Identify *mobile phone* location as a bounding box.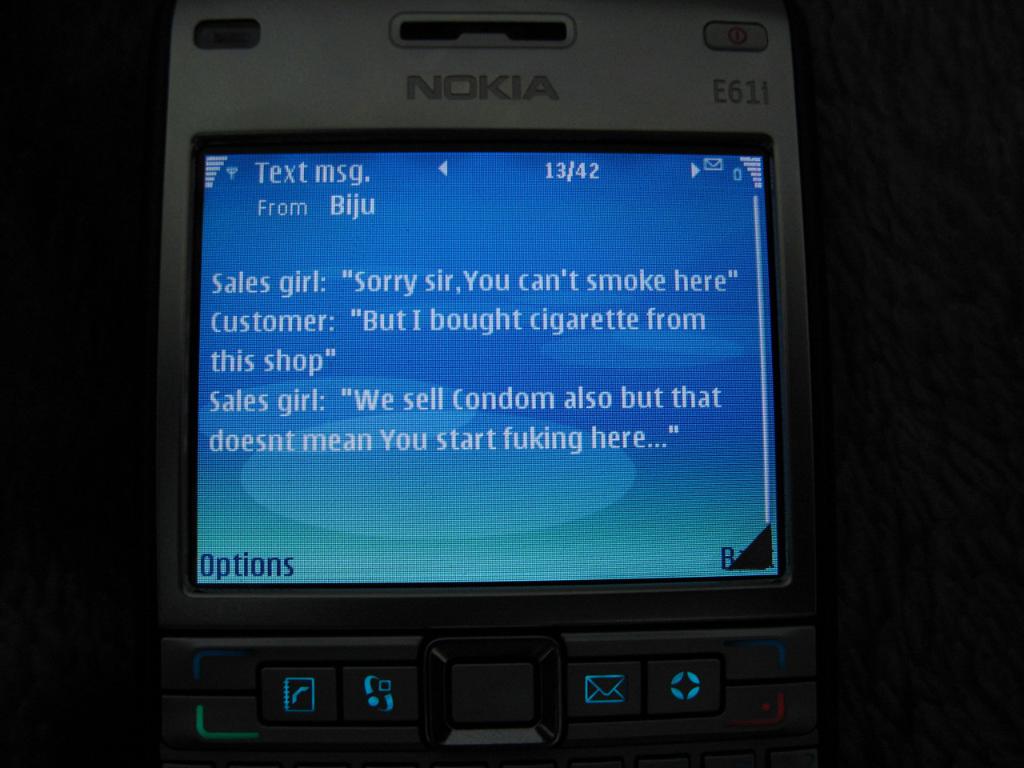
pyautogui.locateOnScreen(144, 25, 826, 754).
